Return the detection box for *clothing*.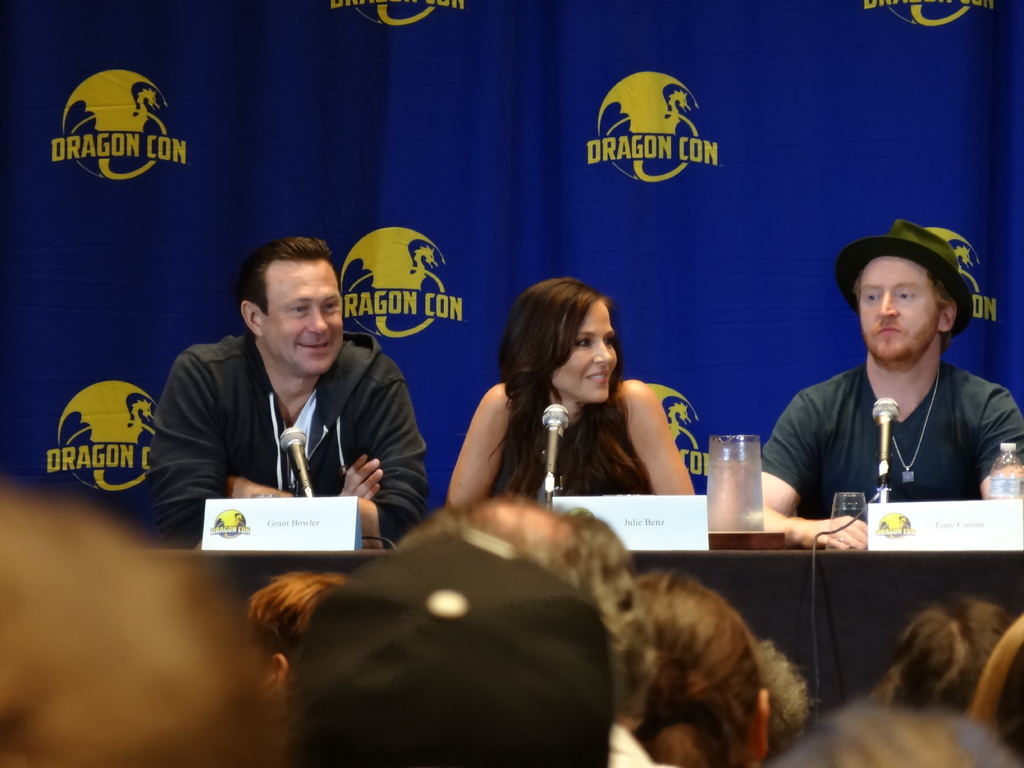
758,355,1023,530.
